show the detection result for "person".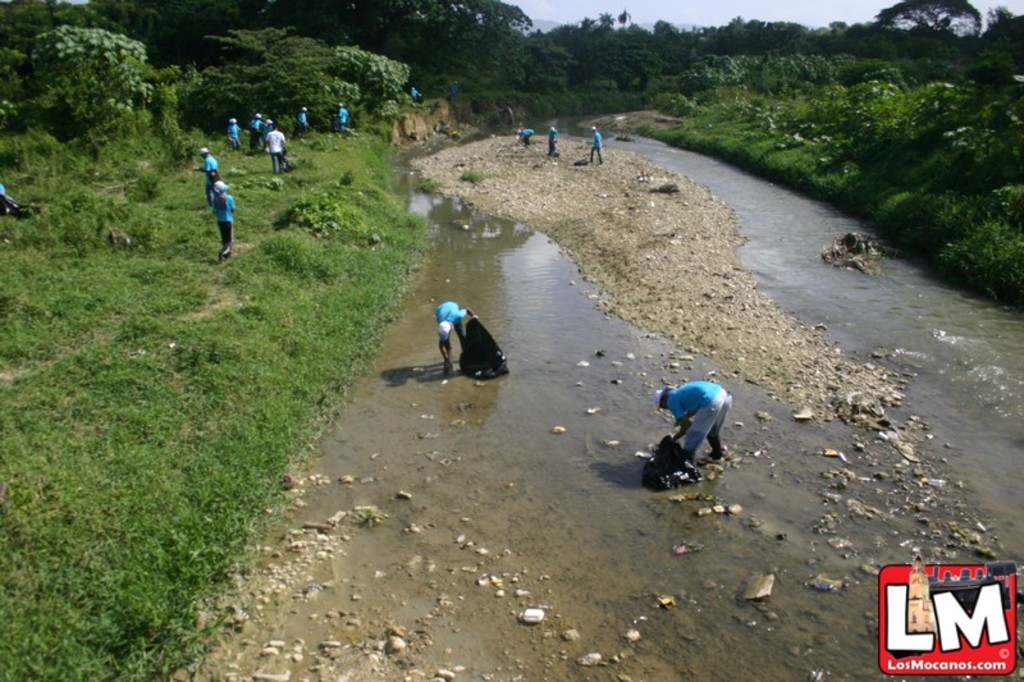
pyautogui.locateOnScreen(586, 123, 603, 164).
